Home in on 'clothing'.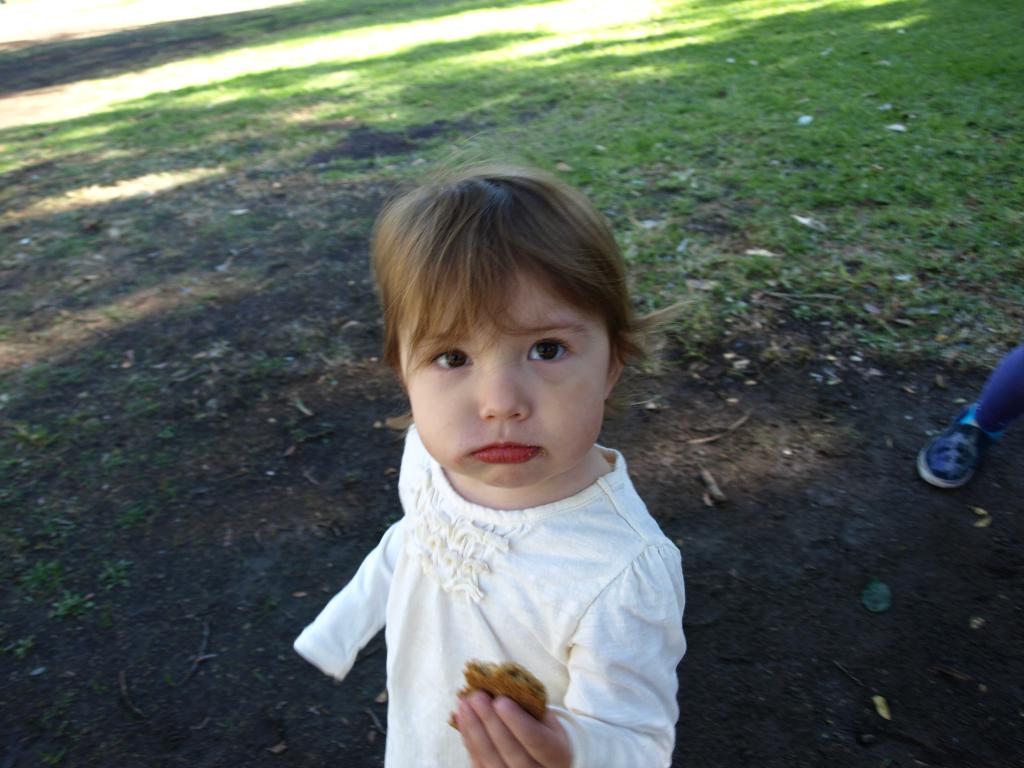
Homed in at region(293, 422, 690, 767).
